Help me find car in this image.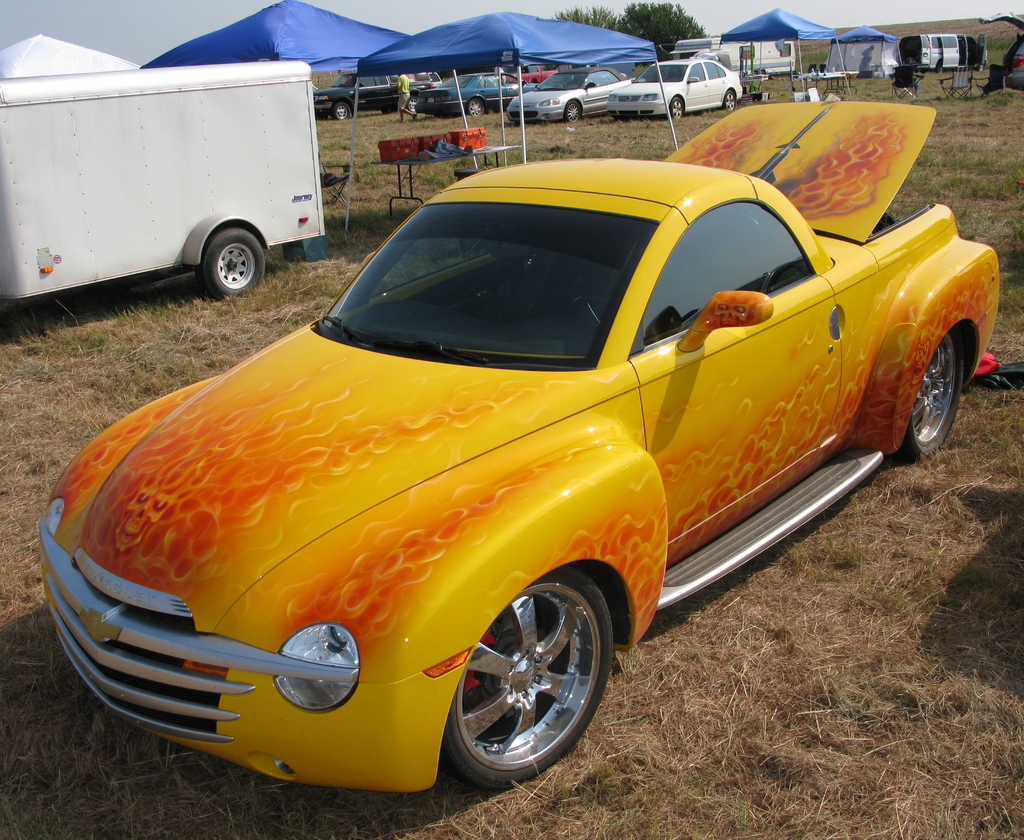
Found it: [415, 70, 444, 88].
